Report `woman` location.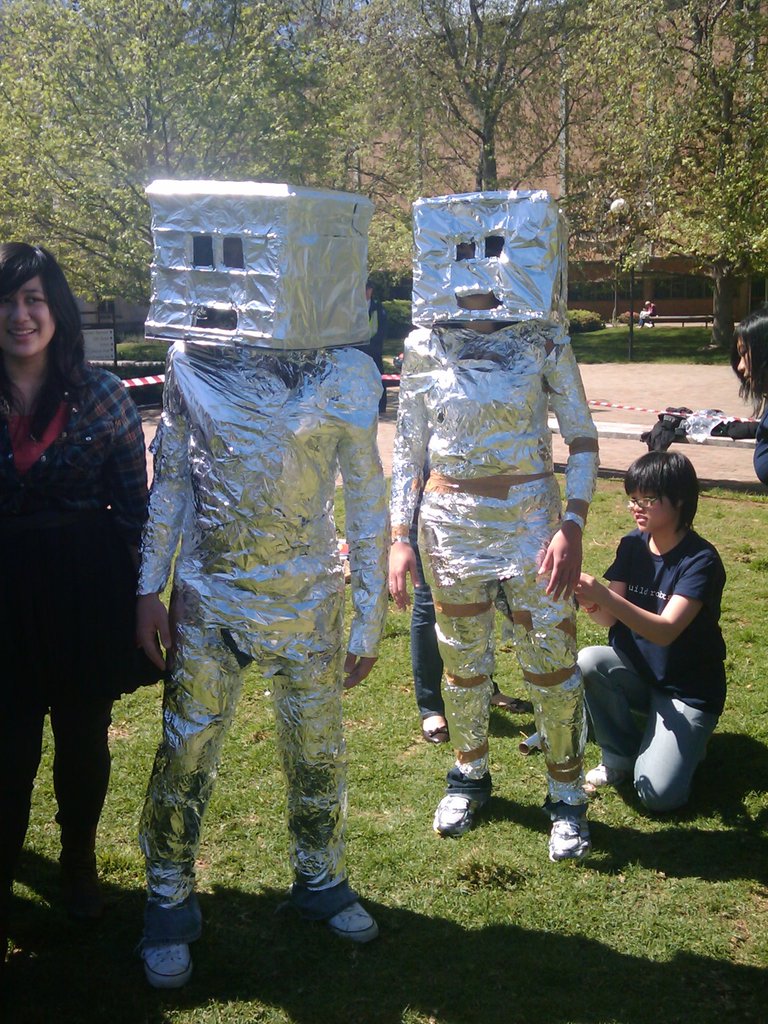
Report: x1=574, y1=448, x2=726, y2=807.
